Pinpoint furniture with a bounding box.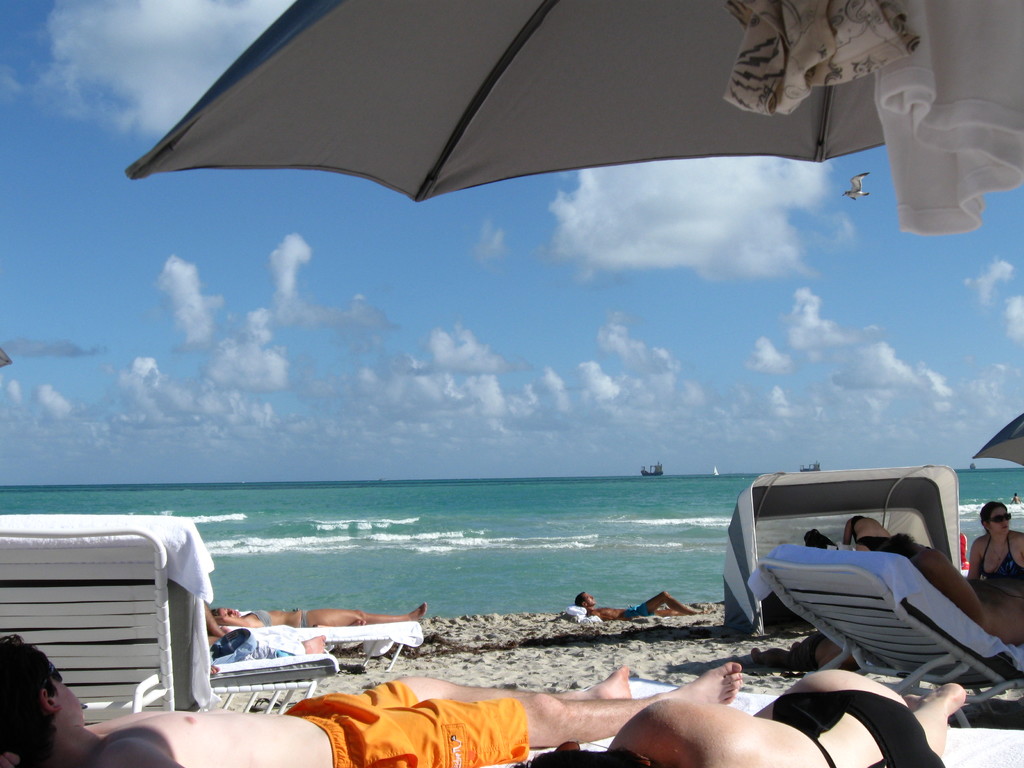
bbox(739, 549, 1023, 730).
